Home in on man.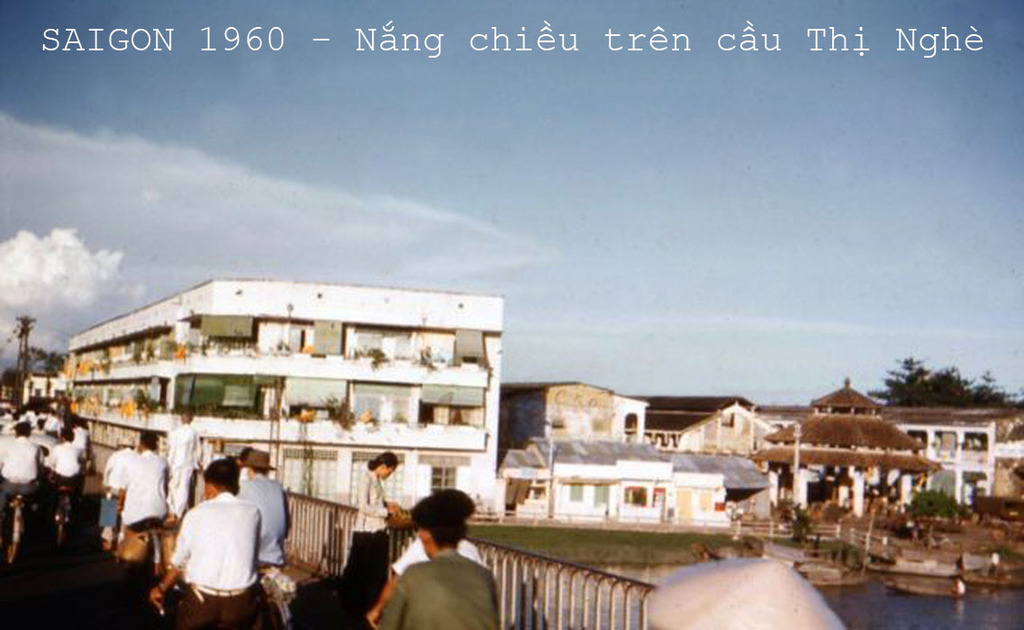
Homed in at bbox(44, 427, 88, 506).
